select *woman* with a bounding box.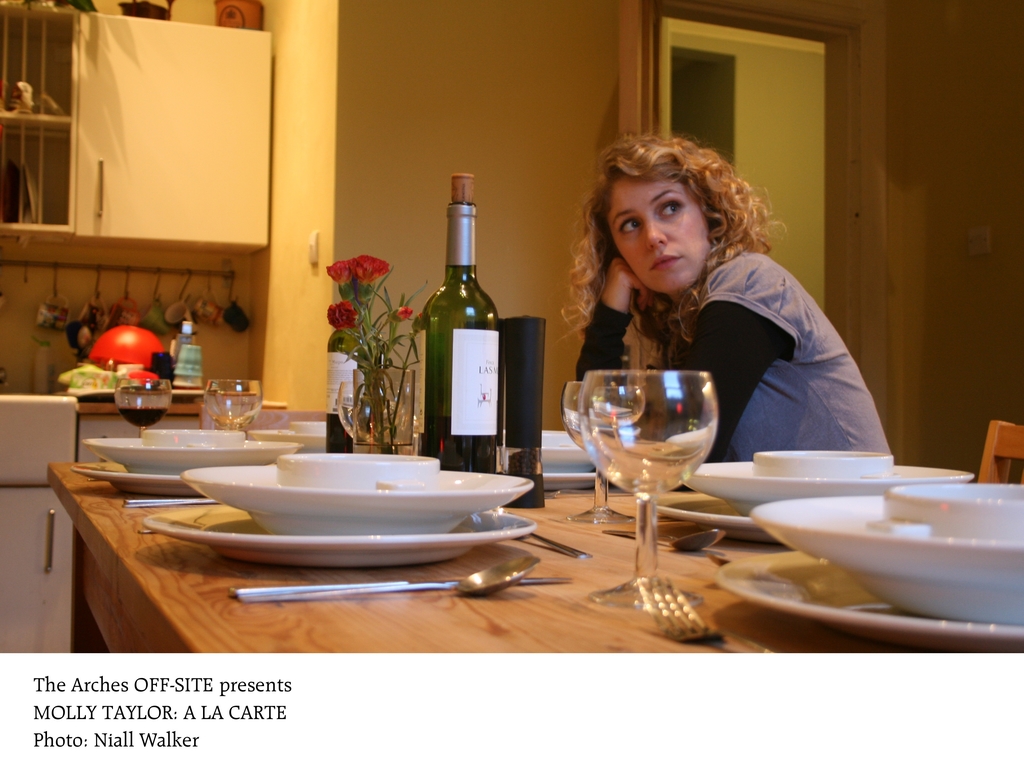
BBox(538, 136, 892, 480).
